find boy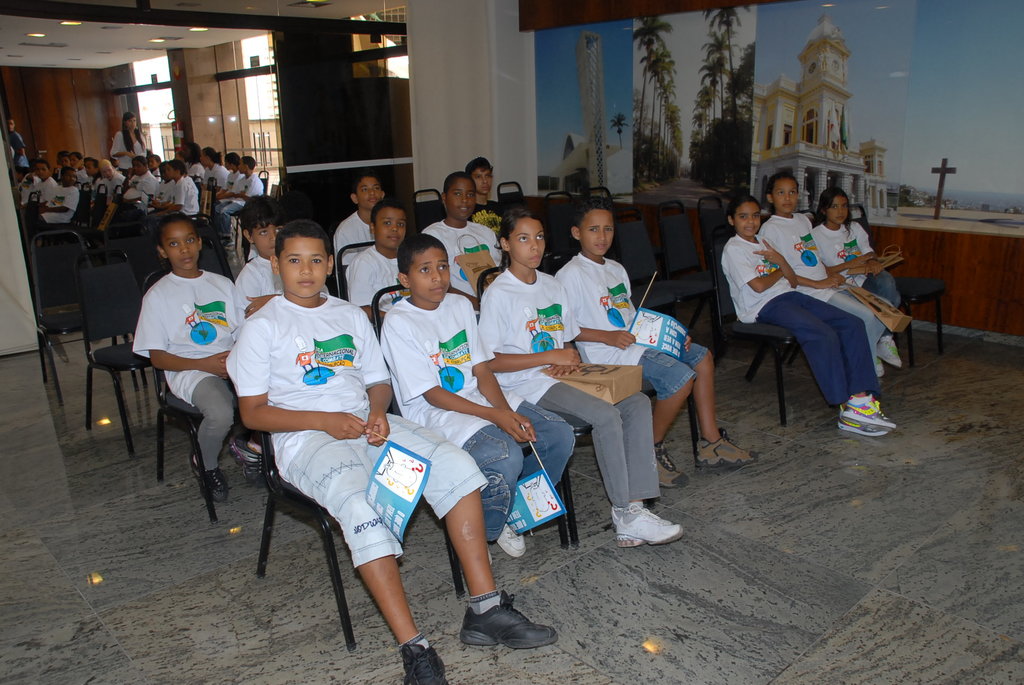
[x1=336, y1=171, x2=385, y2=267]
